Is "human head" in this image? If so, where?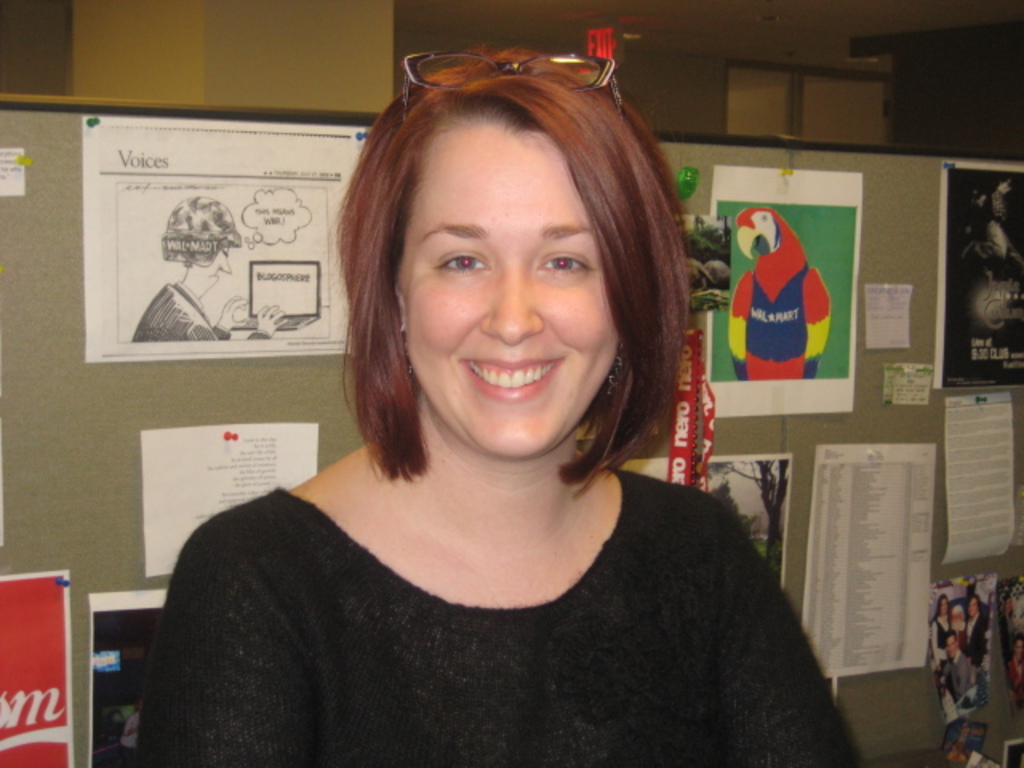
Yes, at BBox(965, 592, 982, 624).
